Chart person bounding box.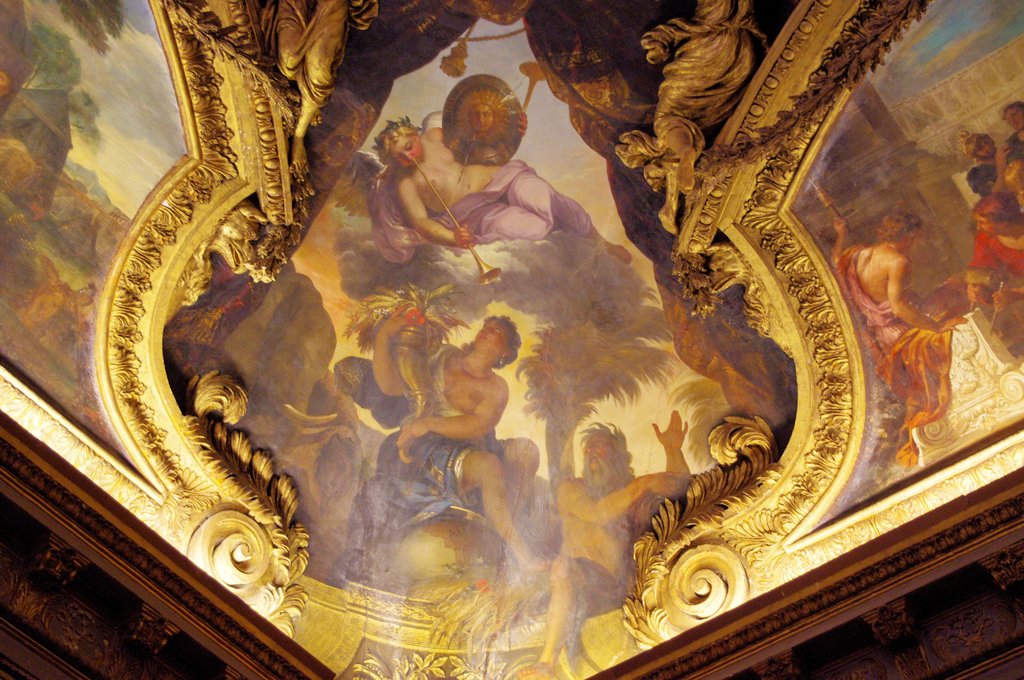
Charted: left=965, top=164, right=1023, bottom=305.
